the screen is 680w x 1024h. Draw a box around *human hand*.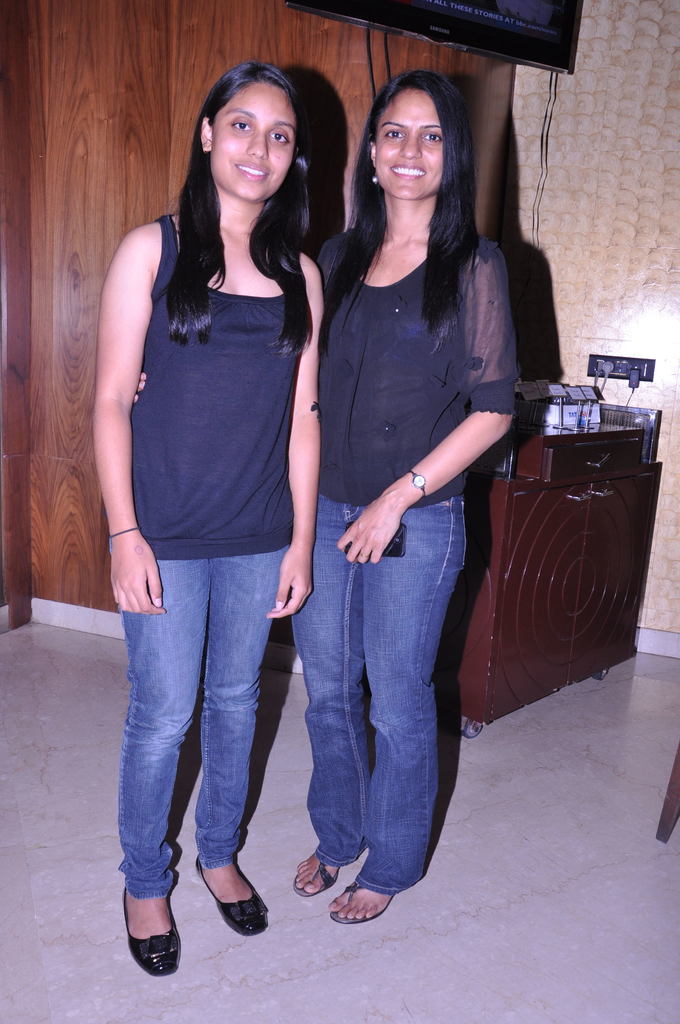
bbox=[336, 487, 410, 567].
